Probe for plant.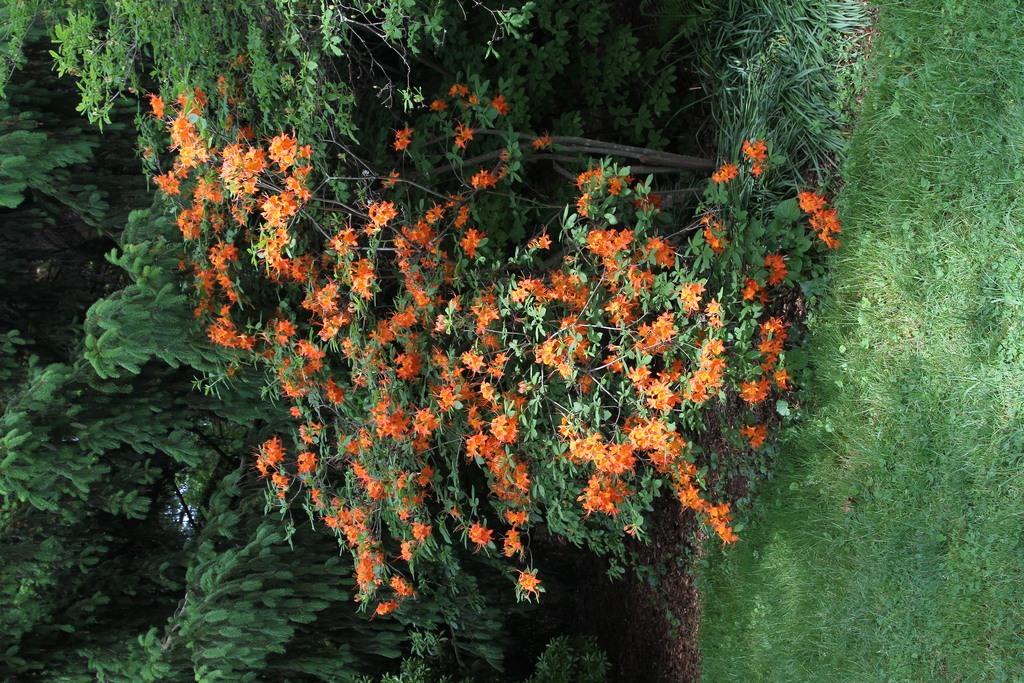
Probe result: locate(136, 61, 840, 621).
